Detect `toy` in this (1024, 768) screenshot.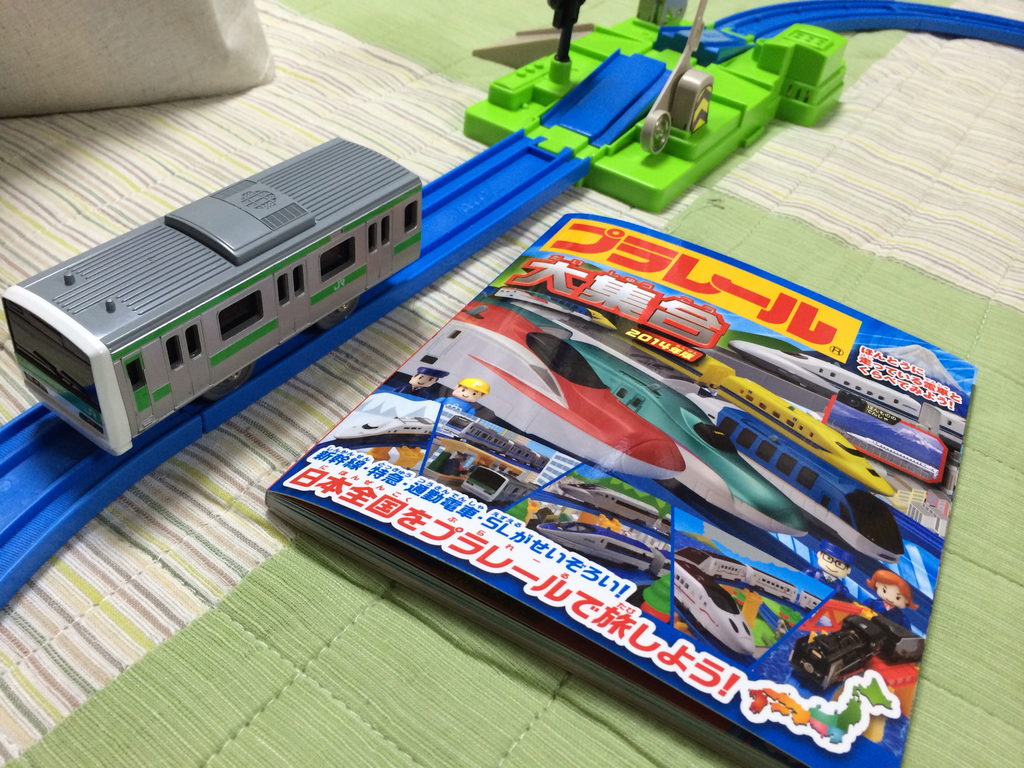
Detection: {"left": 265, "top": 218, "right": 979, "bottom": 767}.
